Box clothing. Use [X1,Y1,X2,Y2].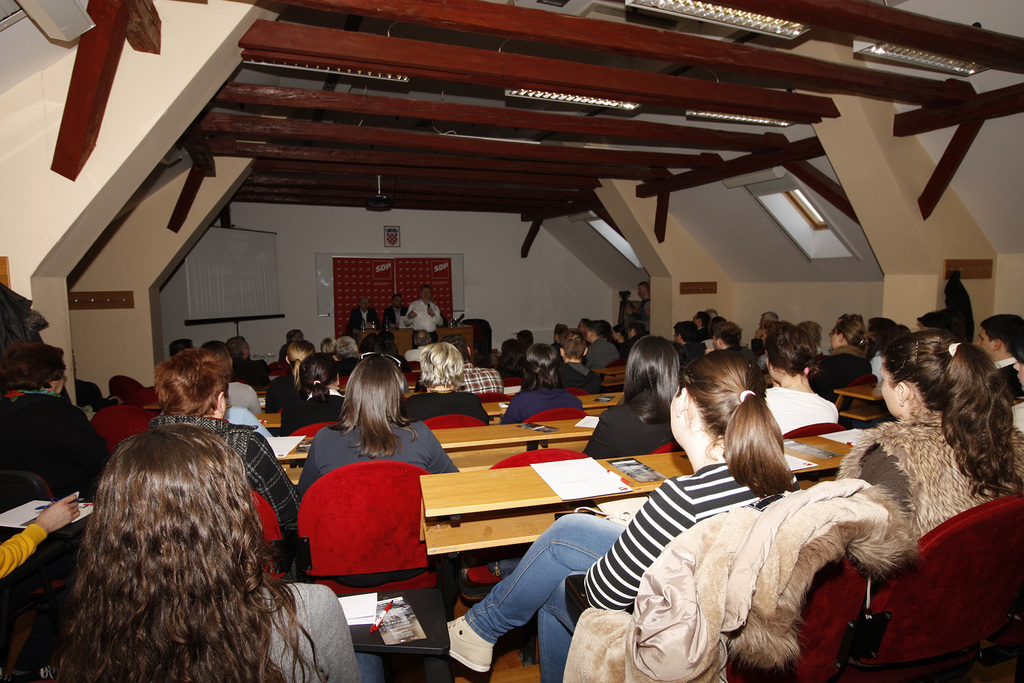
[194,579,369,682].
